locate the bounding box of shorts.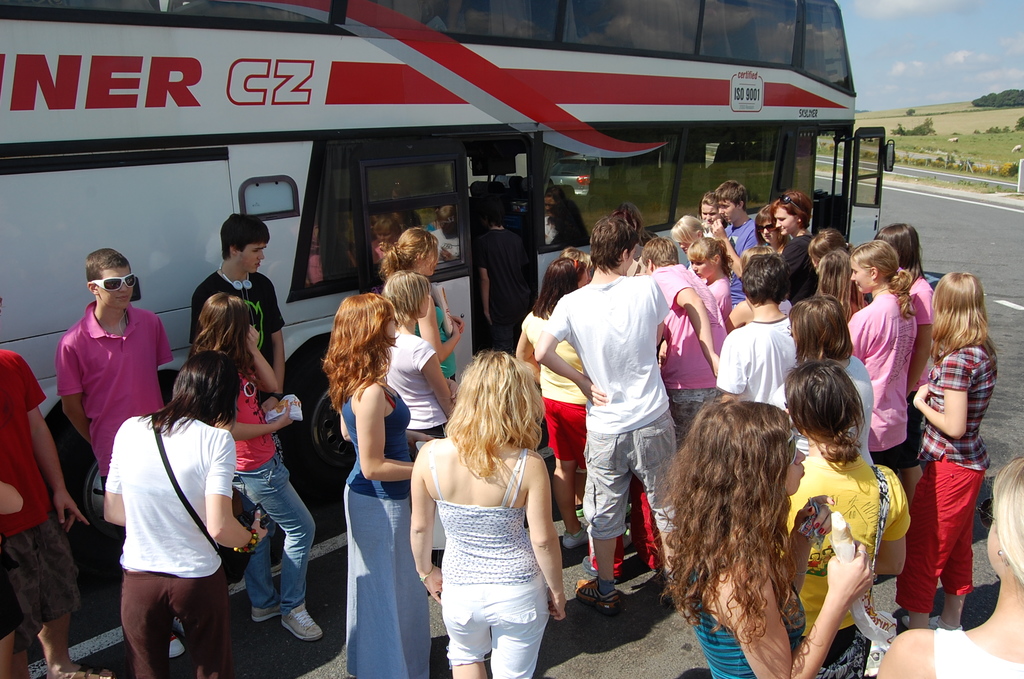
Bounding box: BBox(586, 415, 682, 534).
